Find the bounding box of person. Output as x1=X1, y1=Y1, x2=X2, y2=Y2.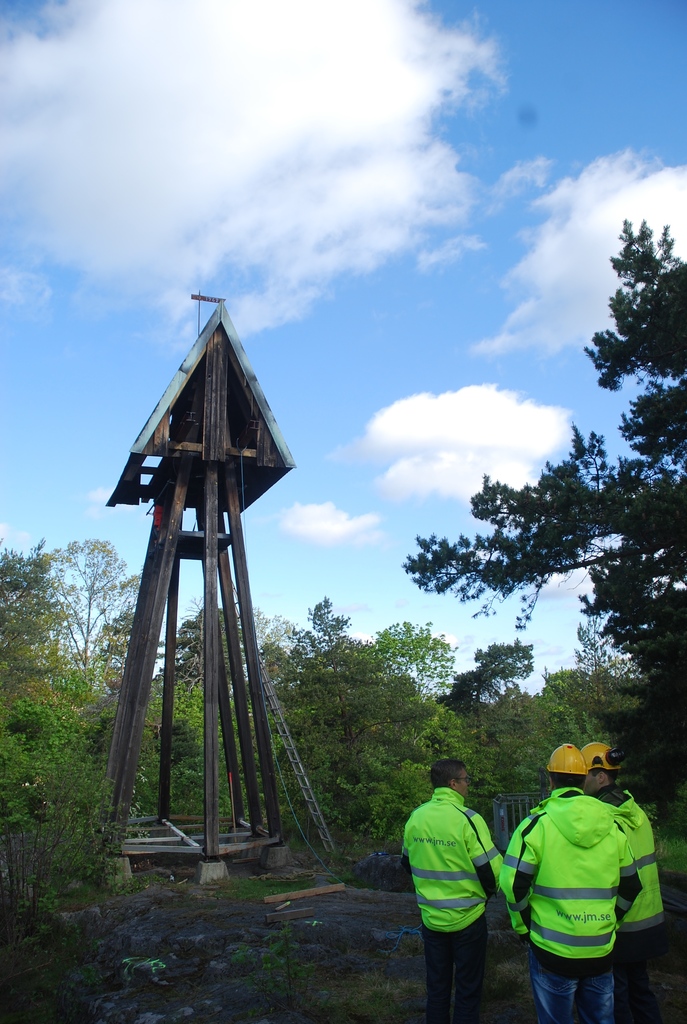
x1=402, y1=755, x2=505, y2=1019.
